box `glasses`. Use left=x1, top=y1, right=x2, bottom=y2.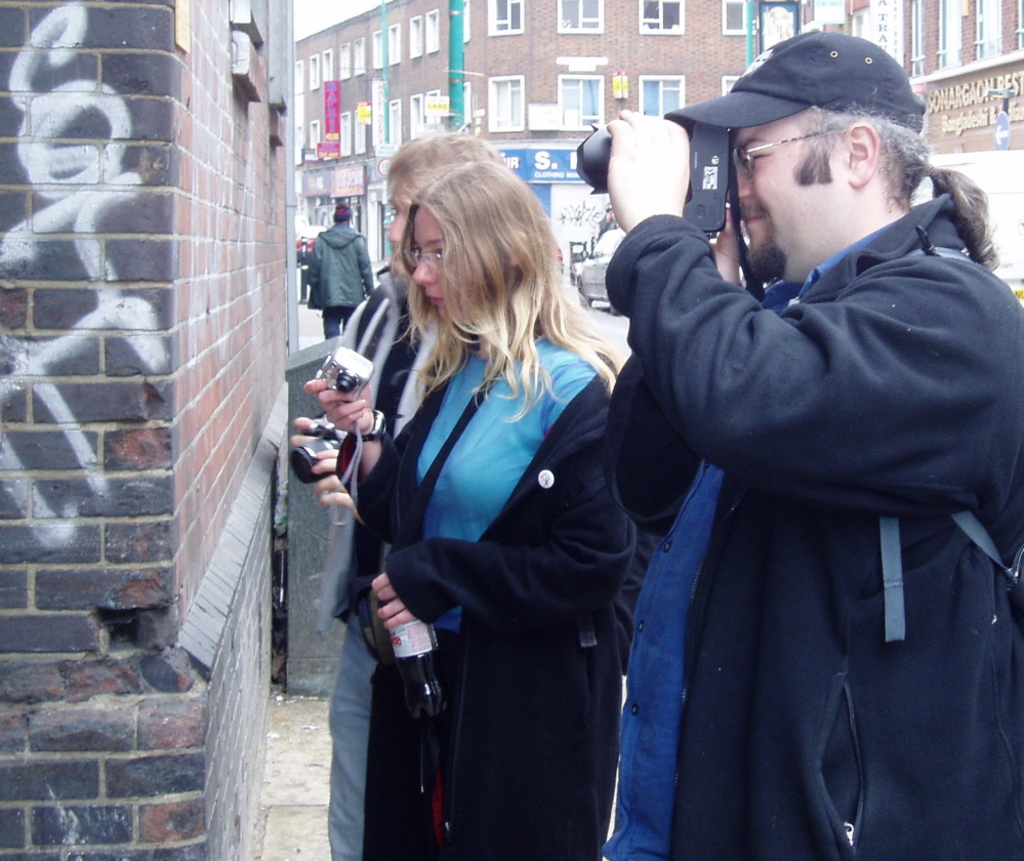
left=730, top=126, right=842, bottom=177.
